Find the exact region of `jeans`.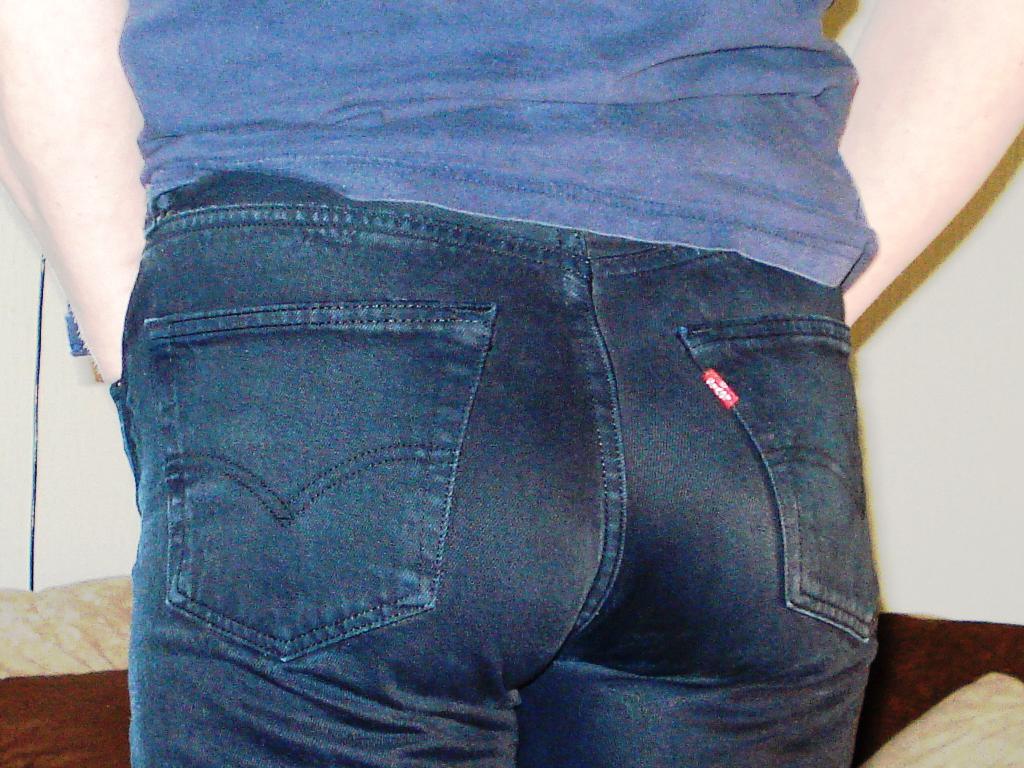
Exact region: (x1=102, y1=225, x2=882, y2=767).
